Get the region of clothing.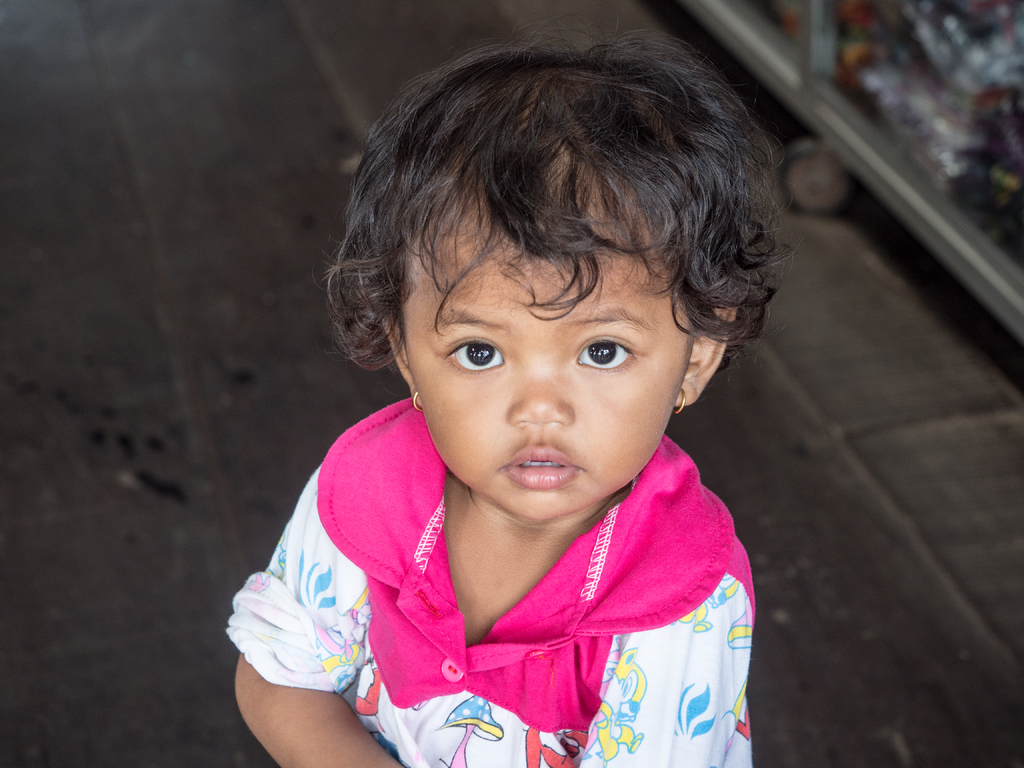
<box>236,369,776,747</box>.
